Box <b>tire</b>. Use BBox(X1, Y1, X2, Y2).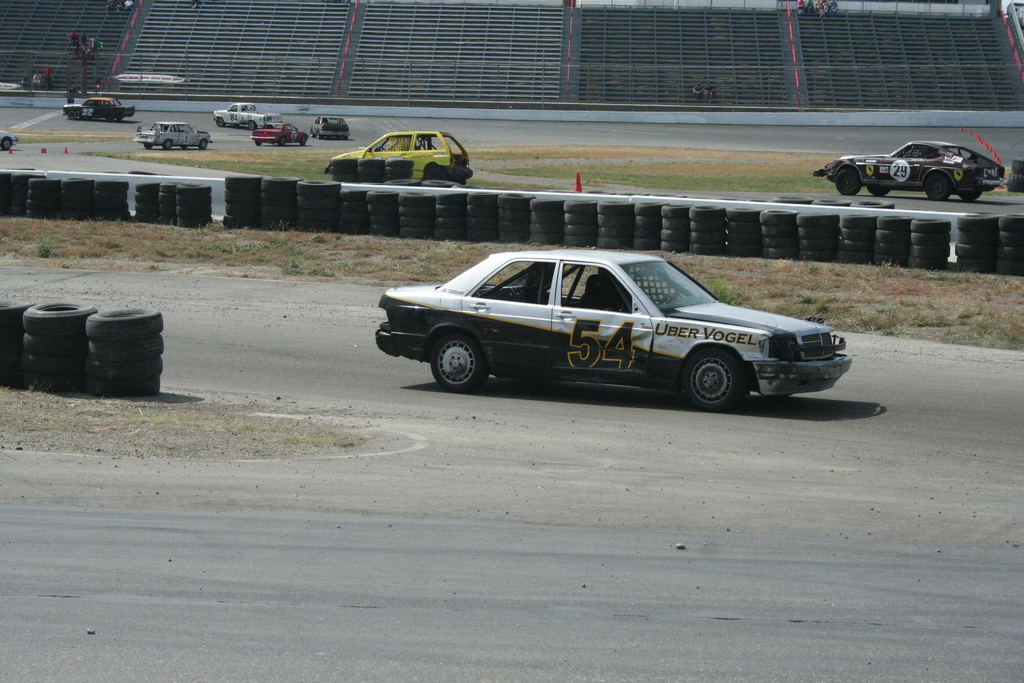
BBox(276, 135, 286, 146).
